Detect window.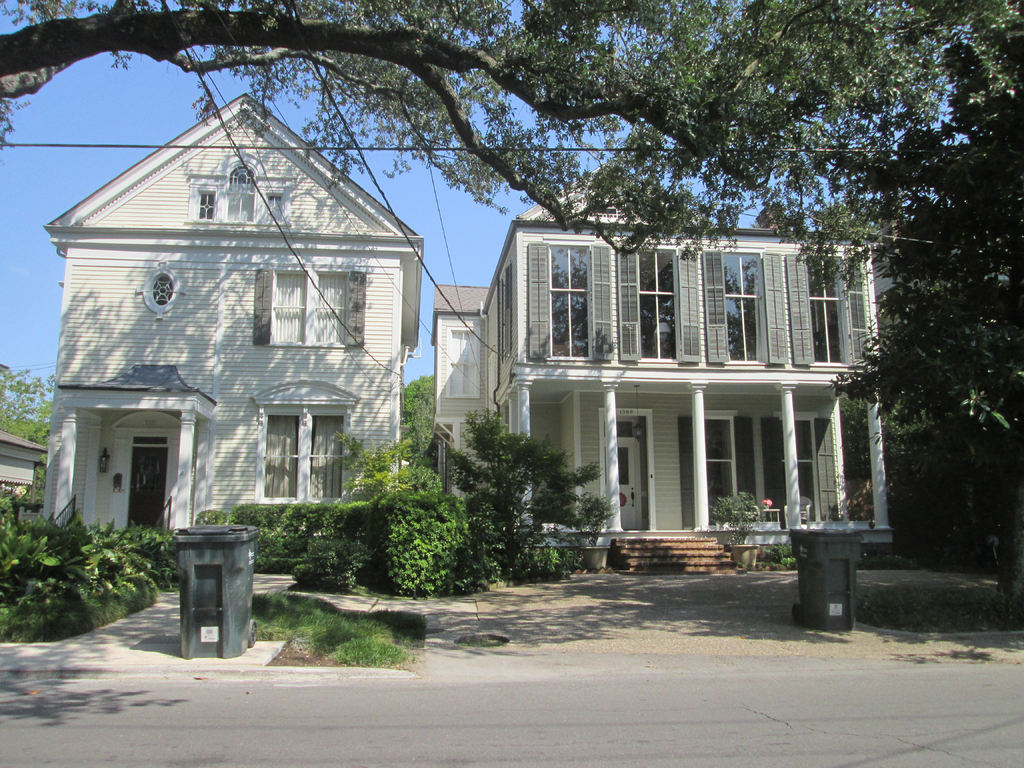
Detected at rect(784, 239, 872, 358).
